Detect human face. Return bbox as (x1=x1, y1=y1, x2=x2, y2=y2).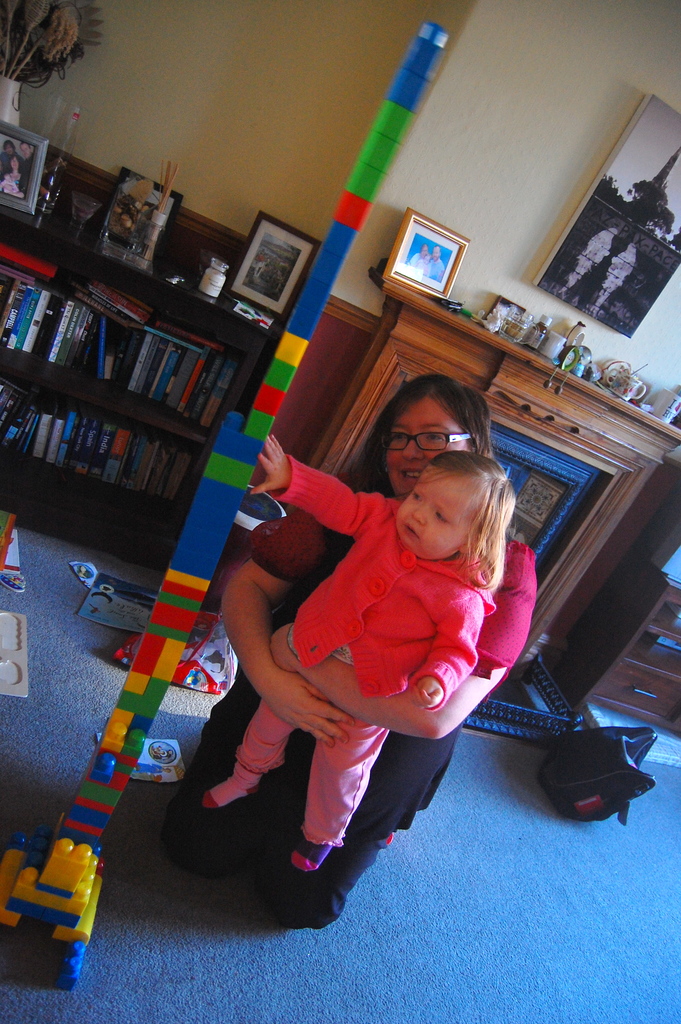
(x1=9, y1=157, x2=18, y2=170).
